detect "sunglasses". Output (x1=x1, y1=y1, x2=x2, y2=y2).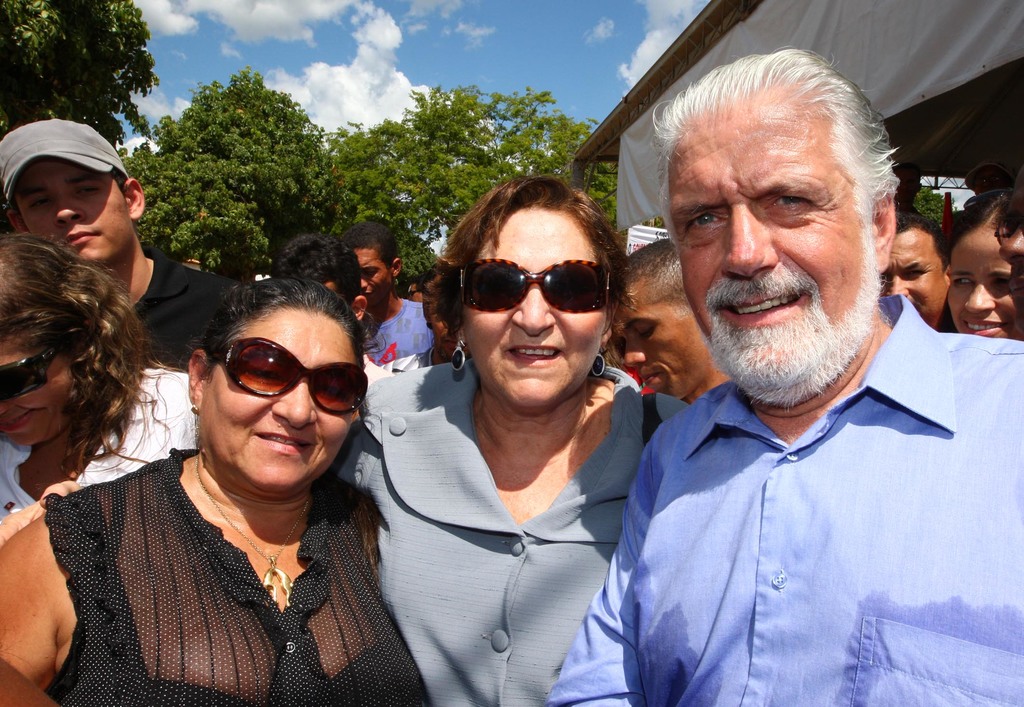
(x1=212, y1=335, x2=362, y2=414).
